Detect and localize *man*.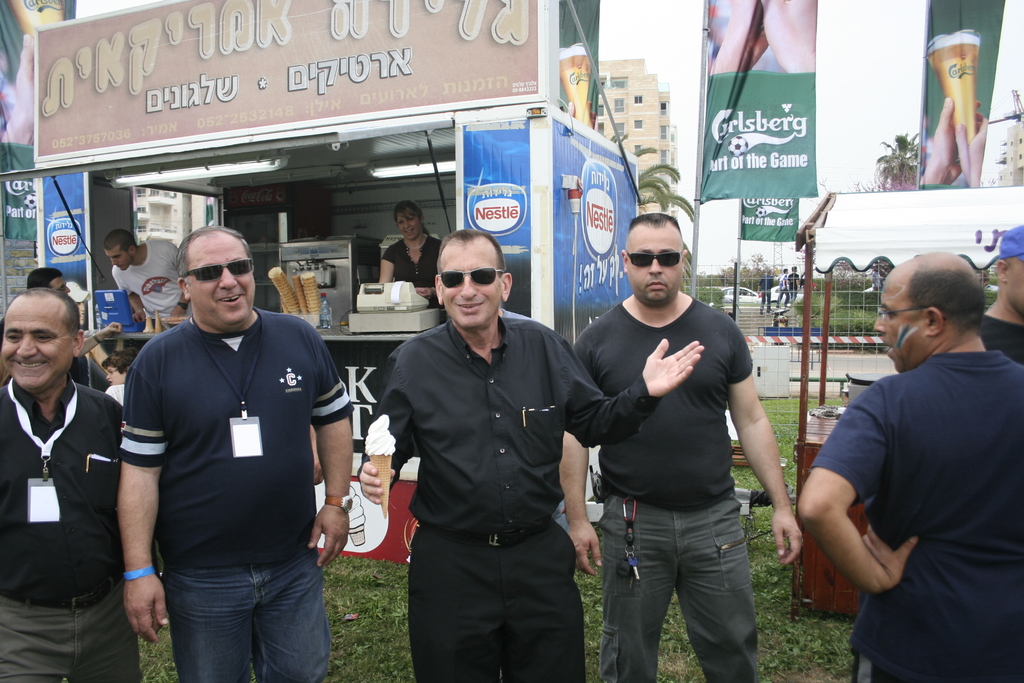
Localized at locate(97, 213, 344, 674).
